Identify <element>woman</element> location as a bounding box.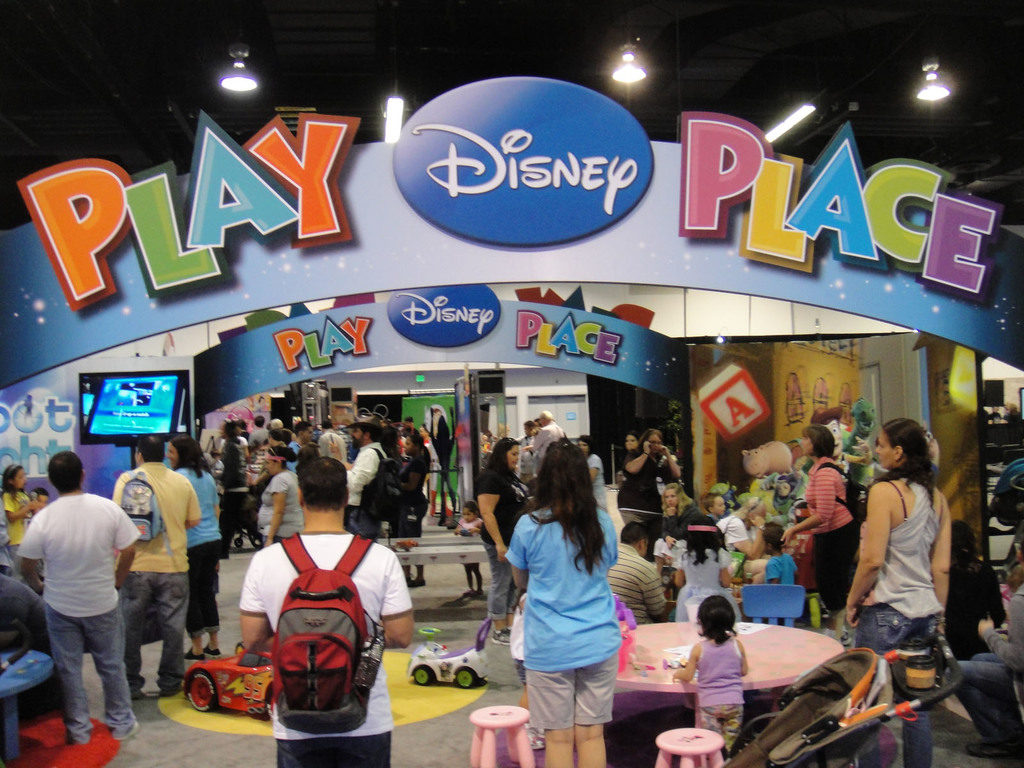
x1=650, y1=474, x2=705, y2=596.
